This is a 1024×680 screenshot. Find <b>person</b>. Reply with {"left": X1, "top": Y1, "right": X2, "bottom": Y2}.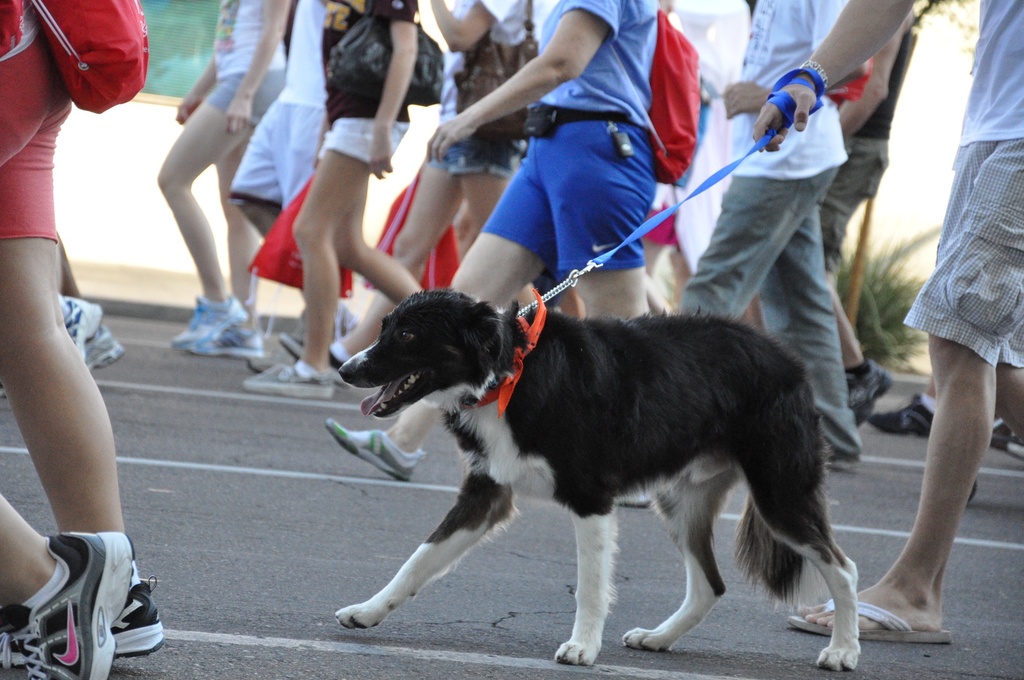
{"left": 689, "top": 0, "right": 860, "bottom": 467}.
